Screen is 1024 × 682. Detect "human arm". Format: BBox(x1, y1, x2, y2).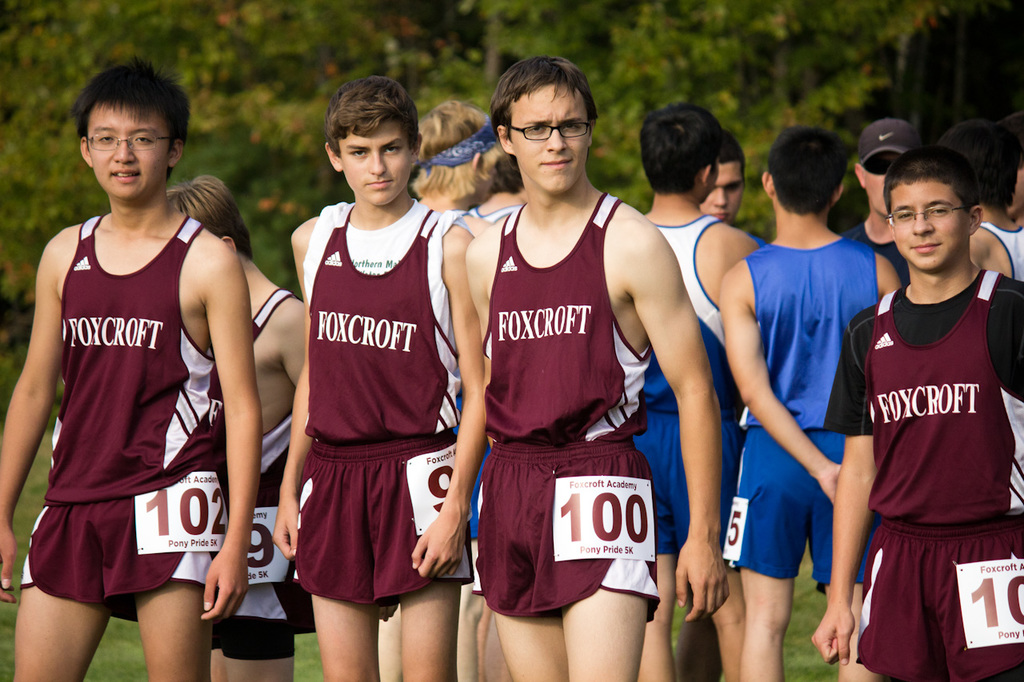
BBox(282, 306, 304, 385).
